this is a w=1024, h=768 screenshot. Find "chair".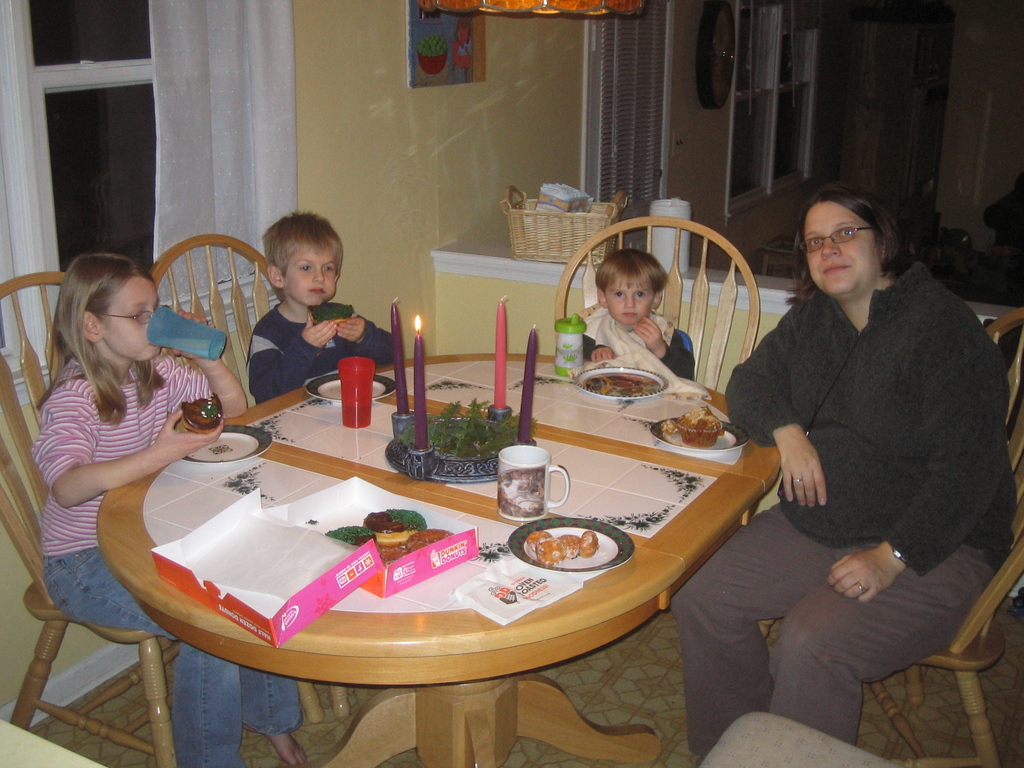
Bounding box: box(150, 236, 276, 424).
